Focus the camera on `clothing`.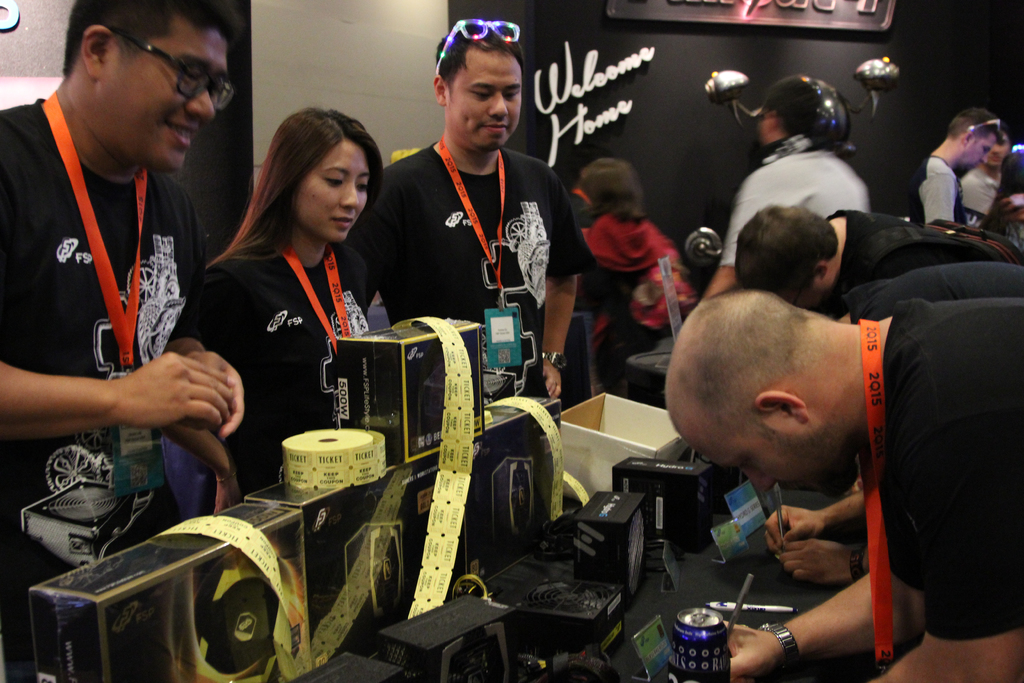
Focus region: l=723, t=133, r=868, b=268.
